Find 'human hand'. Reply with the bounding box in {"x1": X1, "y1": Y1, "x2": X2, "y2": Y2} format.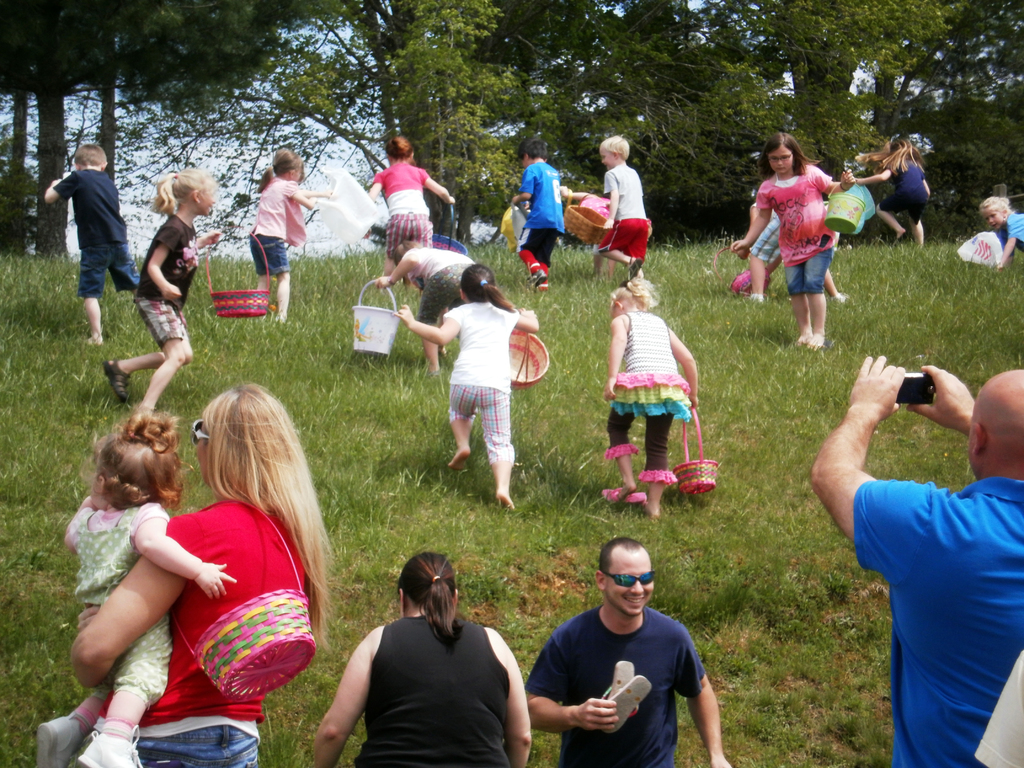
{"x1": 600, "y1": 378, "x2": 616, "y2": 401}.
